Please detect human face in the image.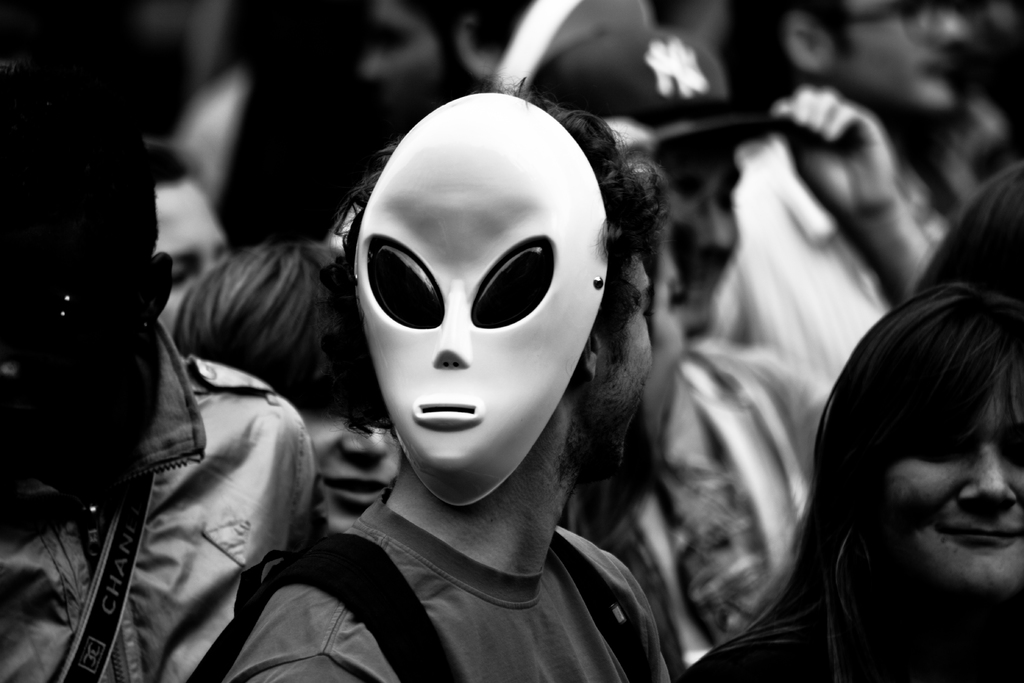
(303, 404, 408, 532).
